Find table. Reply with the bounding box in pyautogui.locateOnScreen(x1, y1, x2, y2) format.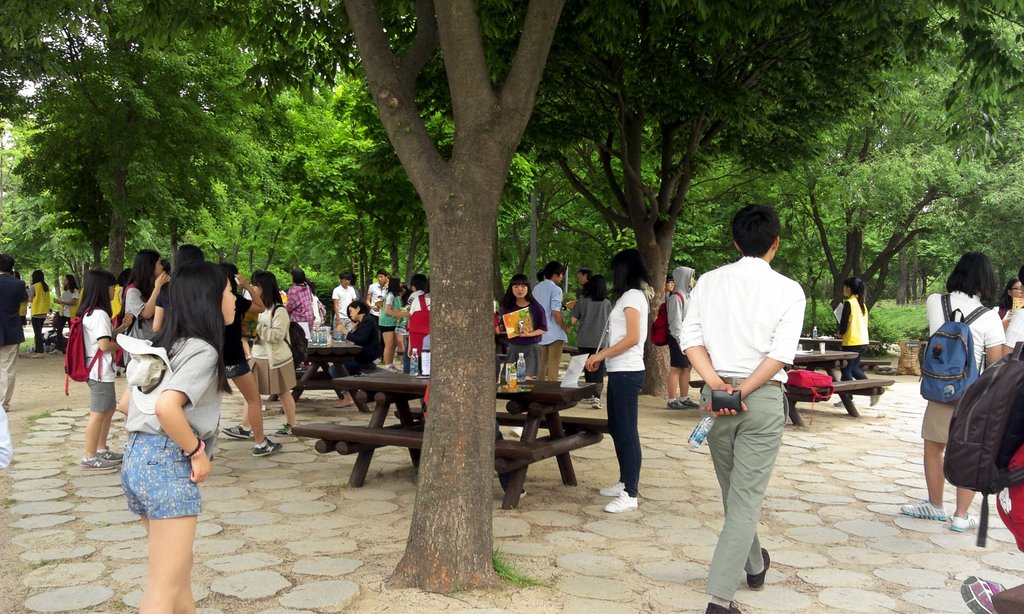
pyautogui.locateOnScreen(784, 350, 860, 429).
